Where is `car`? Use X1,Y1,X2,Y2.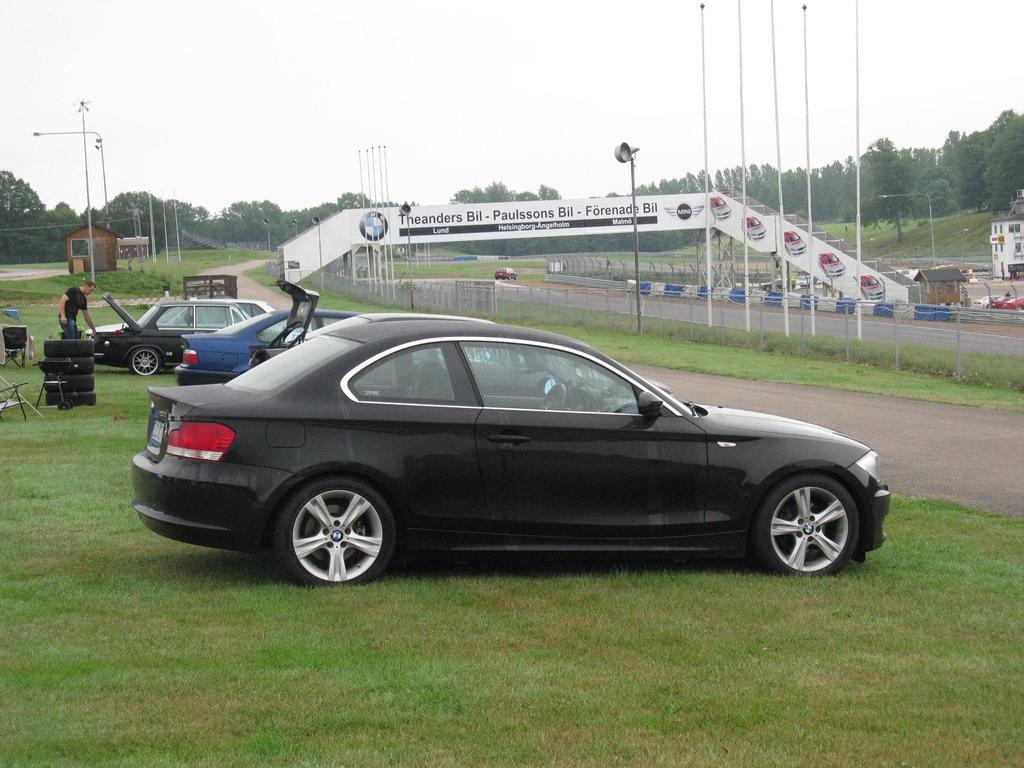
83,291,291,375.
